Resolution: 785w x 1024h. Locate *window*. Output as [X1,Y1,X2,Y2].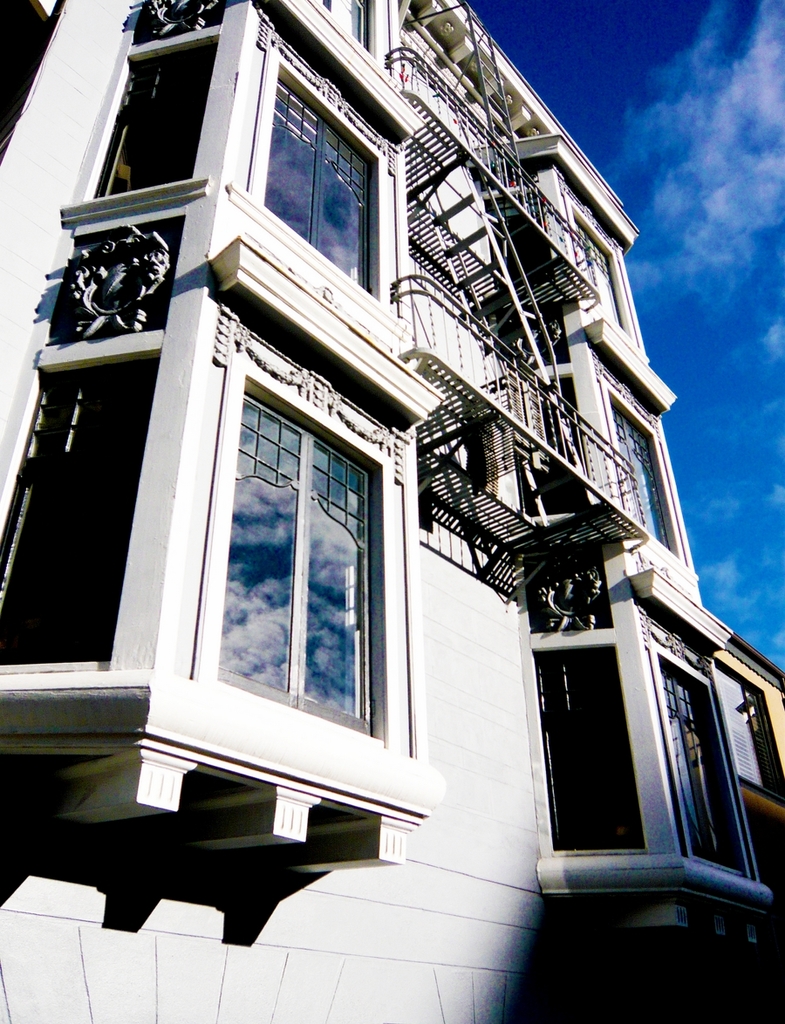
[189,331,399,747].
